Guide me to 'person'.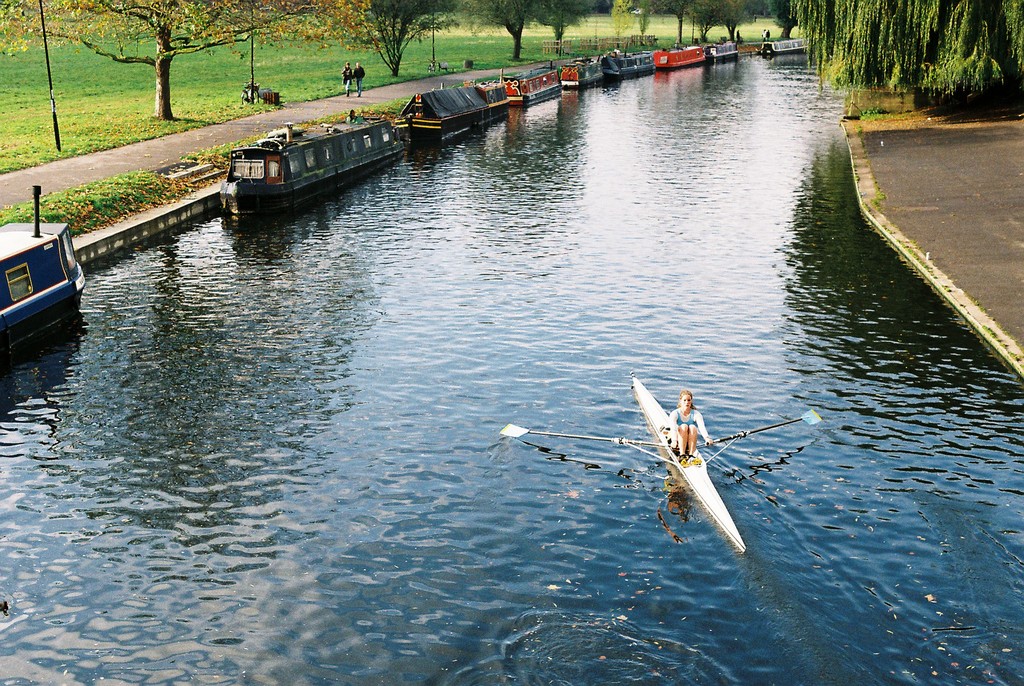
Guidance: <bbox>753, 12, 756, 20</bbox>.
